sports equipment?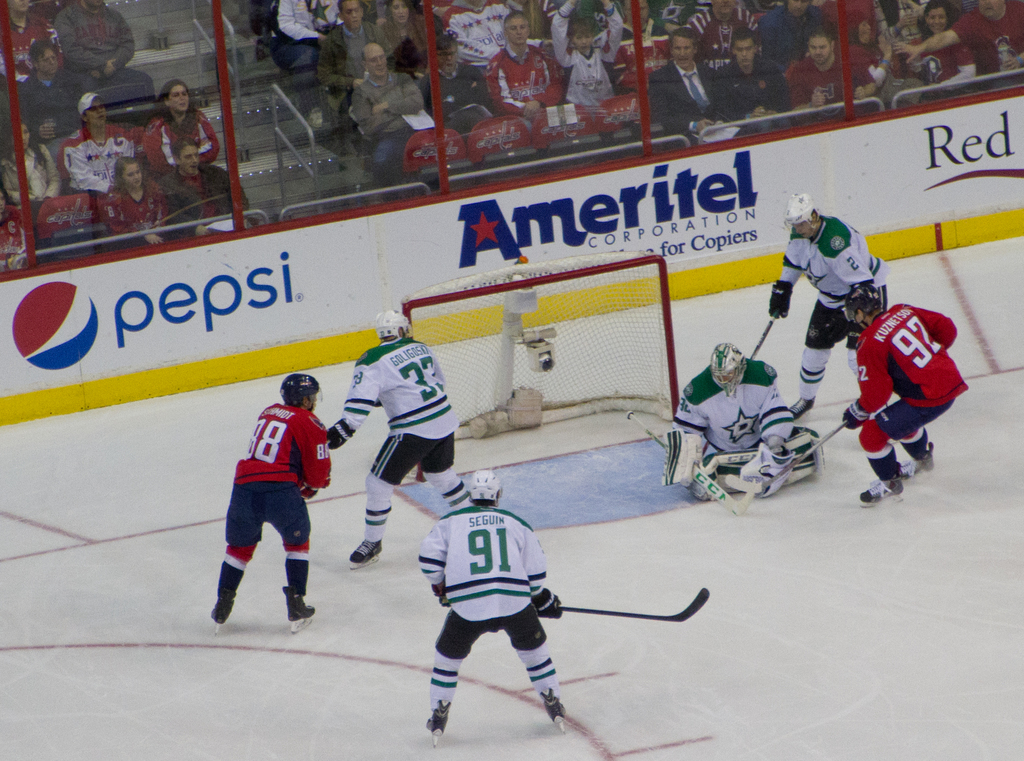
(741, 309, 781, 372)
